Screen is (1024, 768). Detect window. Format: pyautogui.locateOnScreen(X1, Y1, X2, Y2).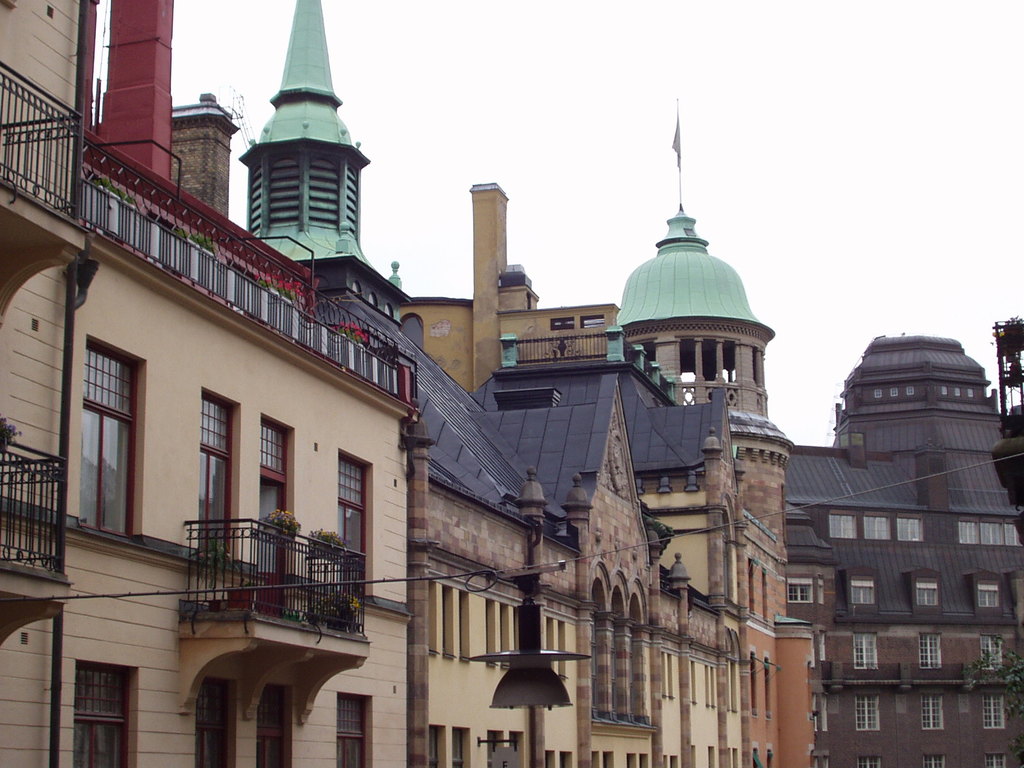
pyautogui.locateOnScreen(922, 693, 945, 732).
